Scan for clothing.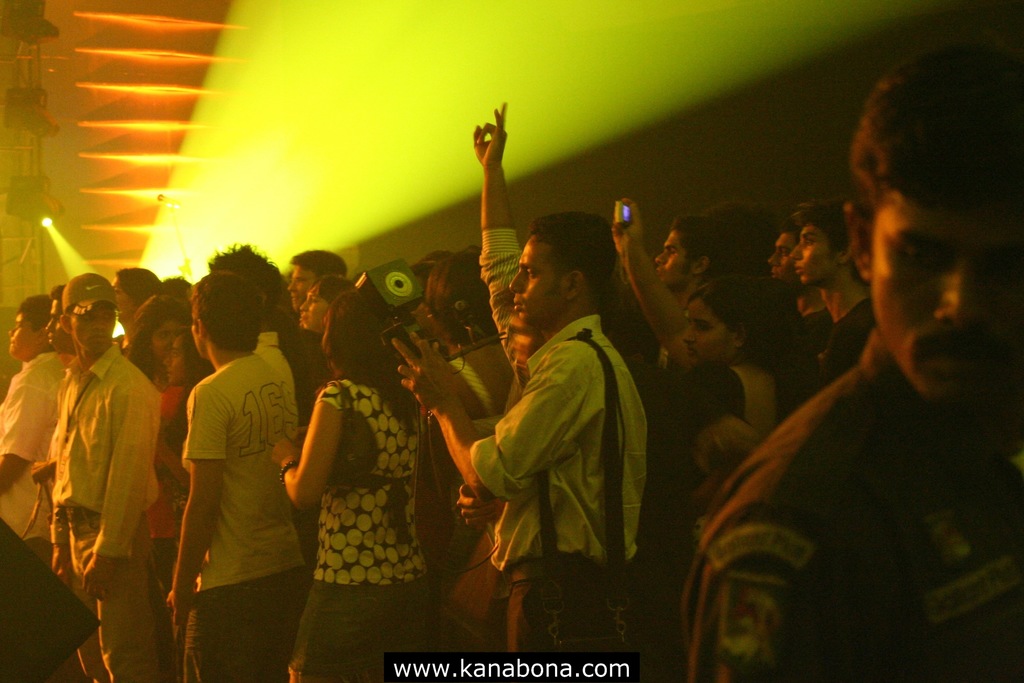
Scan result: 669,347,1023,682.
